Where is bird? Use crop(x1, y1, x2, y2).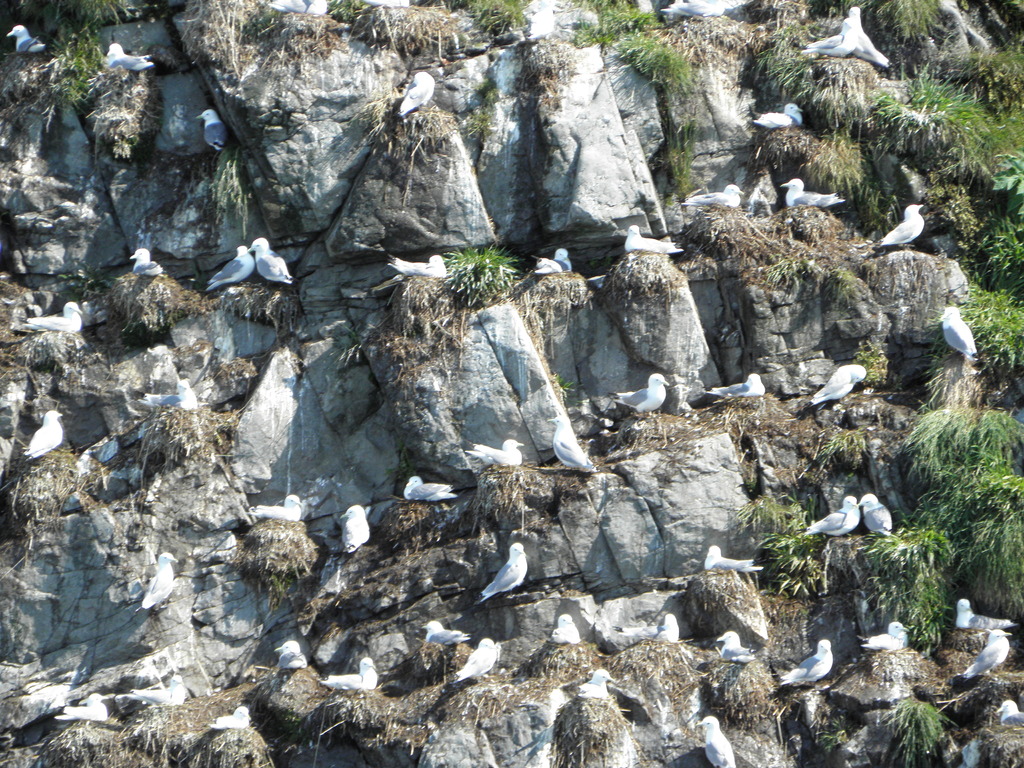
crop(209, 700, 255, 732).
